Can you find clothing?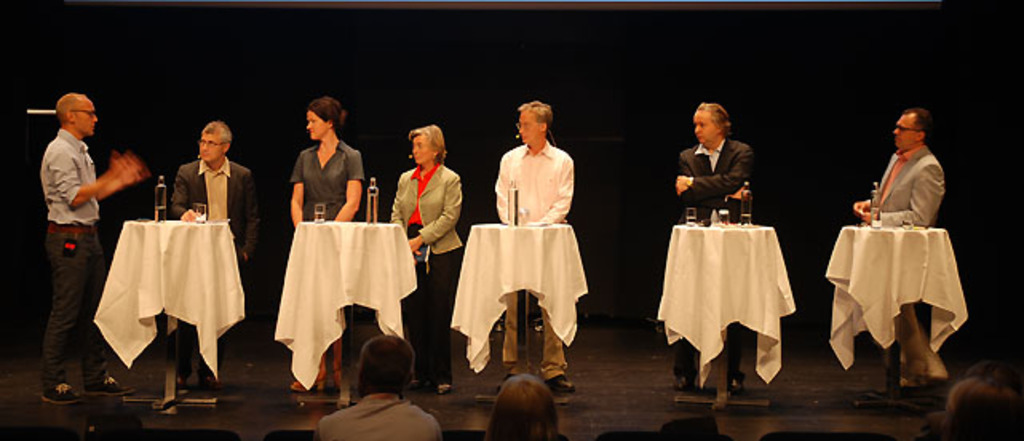
Yes, bounding box: (x1=391, y1=161, x2=462, y2=377).
